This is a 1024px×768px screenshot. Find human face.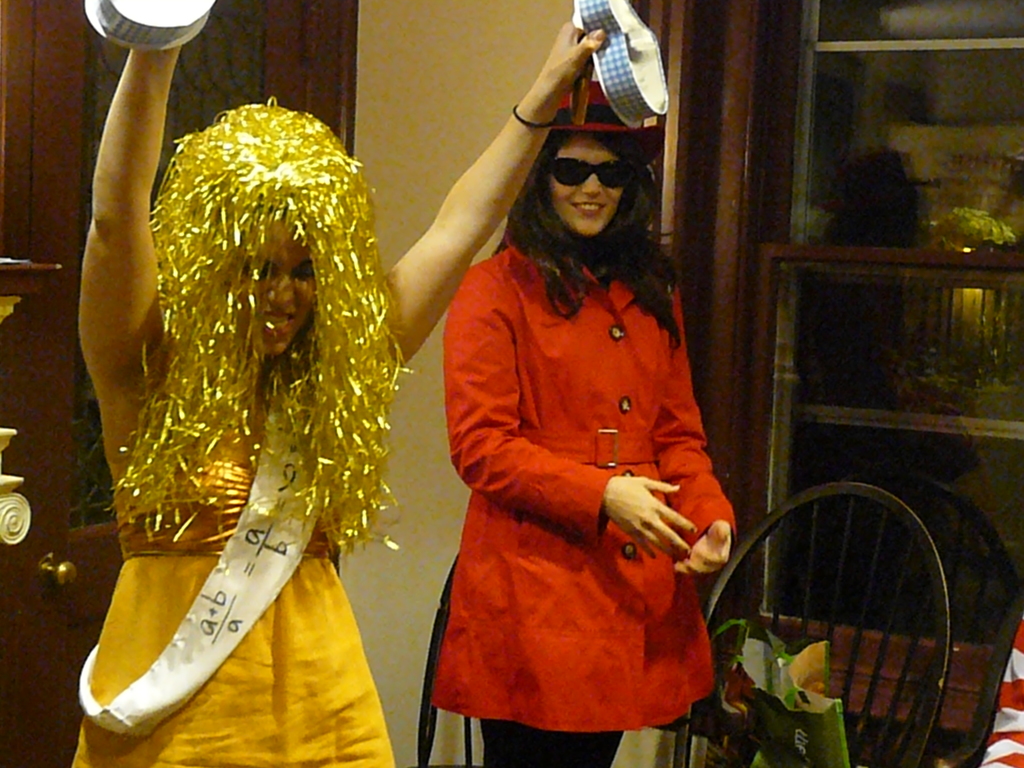
Bounding box: bbox=(550, 136, 622, 232).
